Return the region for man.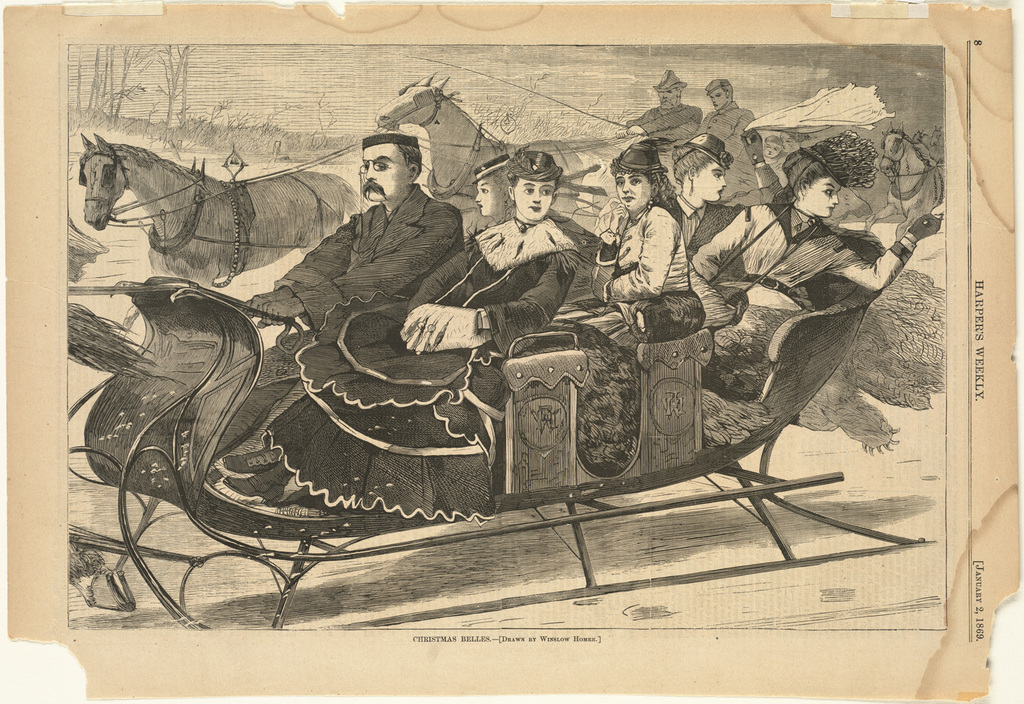
{"left": 396, "top": 150, "right": 582, "bottom": 362}.
